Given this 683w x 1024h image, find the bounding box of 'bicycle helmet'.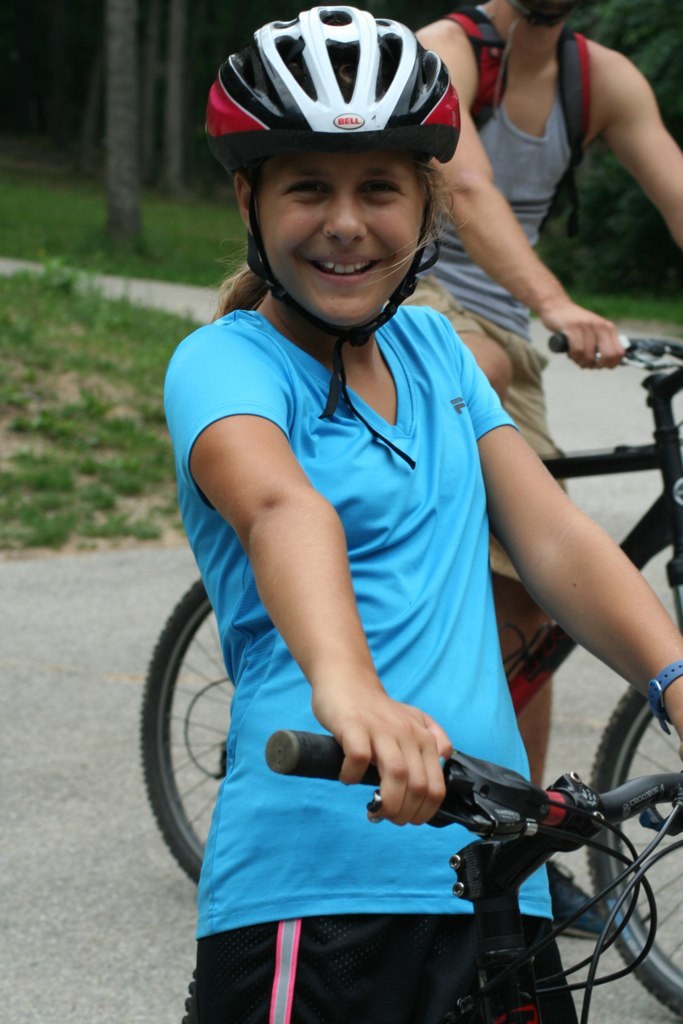
detection(201, 0, 453, 459).
